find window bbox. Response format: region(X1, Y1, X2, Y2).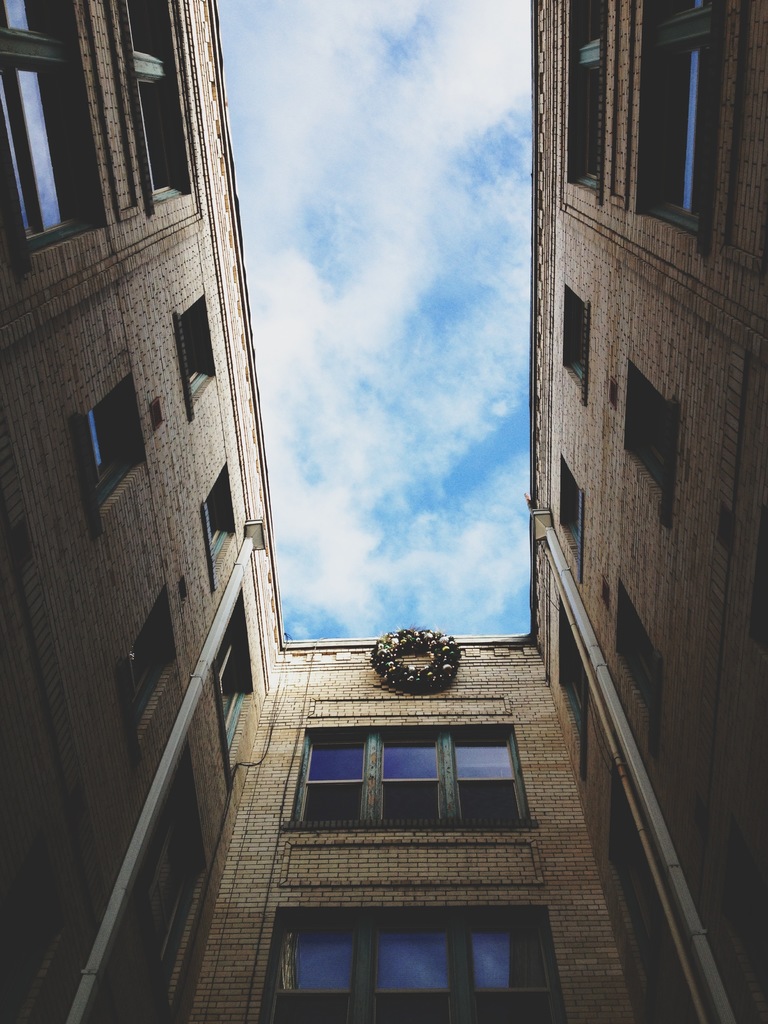
region(209, 602, 259, 764).
